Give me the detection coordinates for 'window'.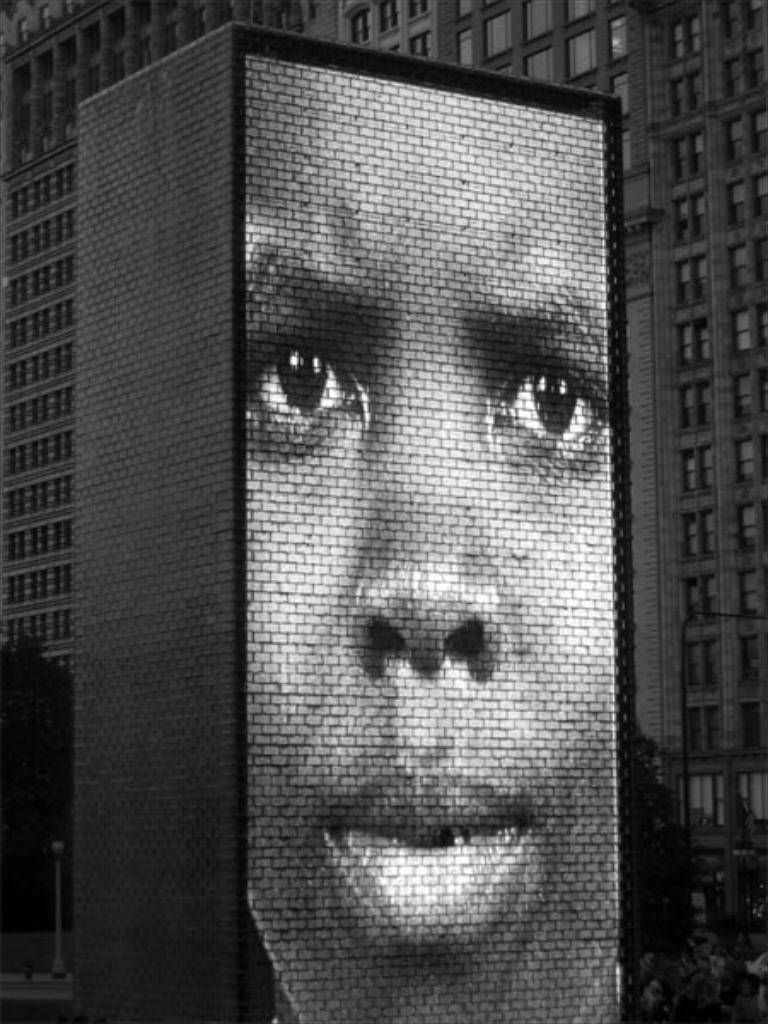
<region>676, 708, 729, 759</region>.
